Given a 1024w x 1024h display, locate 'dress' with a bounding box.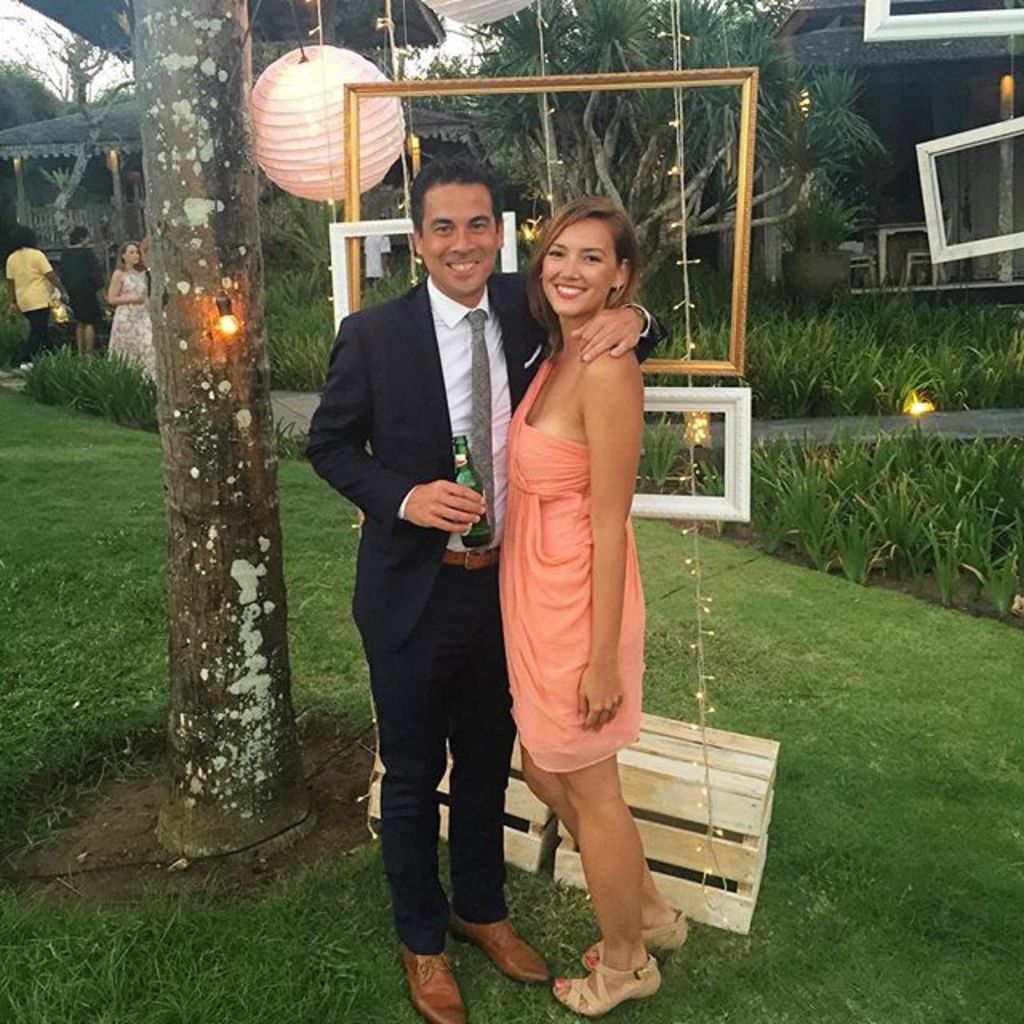
Located: 490,264,661,789.
